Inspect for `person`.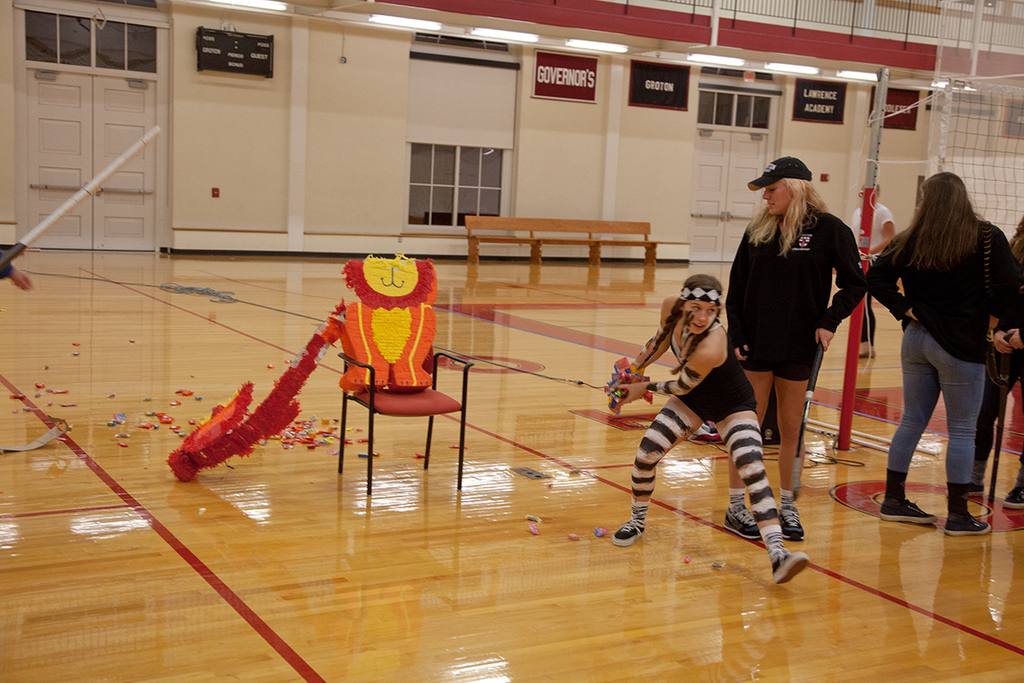
Inspection: select_region(720, 159, 866, 542).
